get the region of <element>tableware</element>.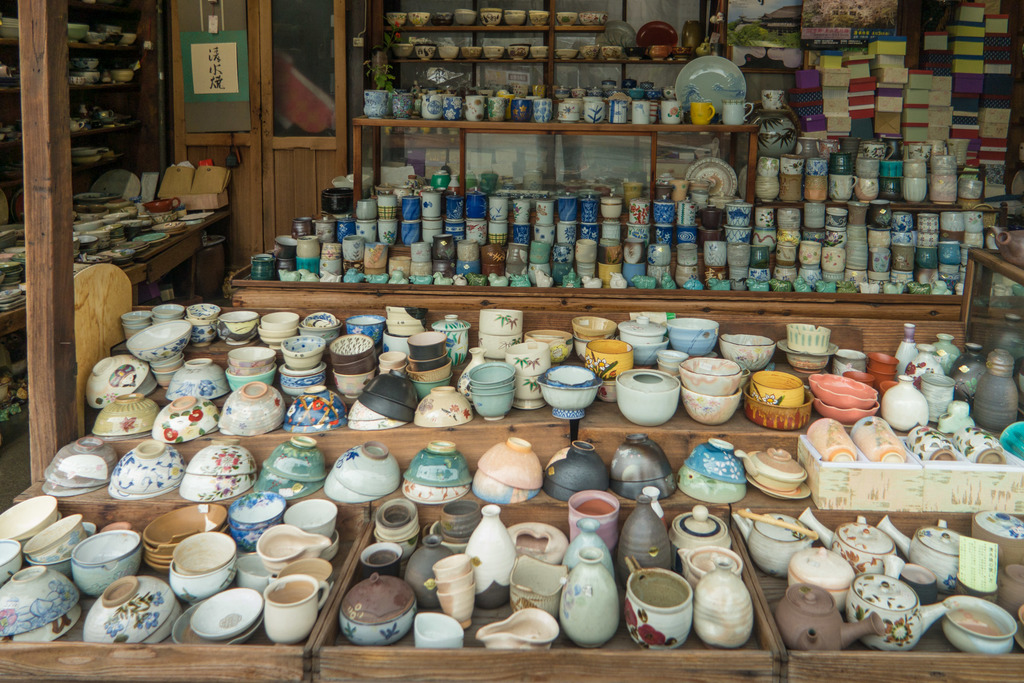
[left=929, top=173, right=954, bottom=204].
